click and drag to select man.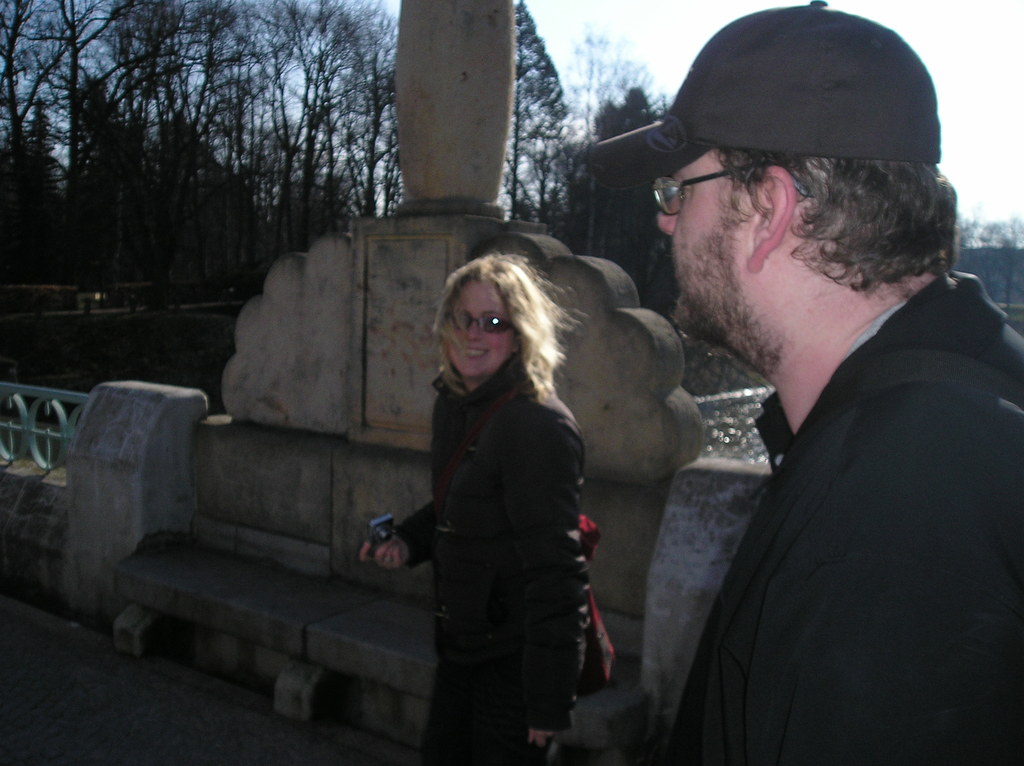
Selection: crop(580, 30, 1010, 765).
